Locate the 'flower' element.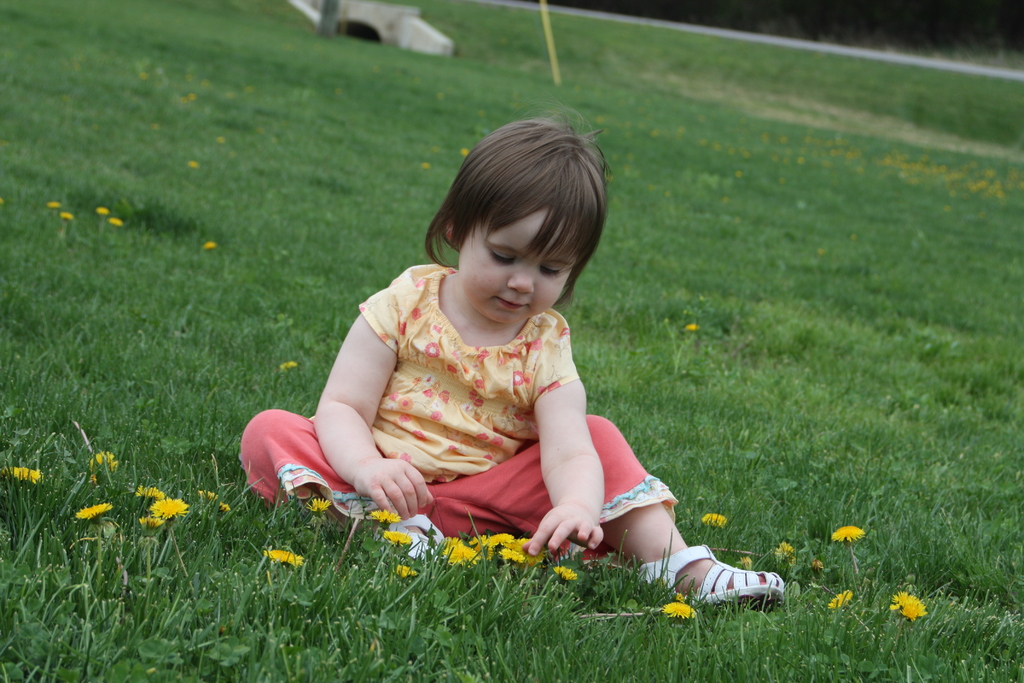
Element bbox: (49,199,56,207).
